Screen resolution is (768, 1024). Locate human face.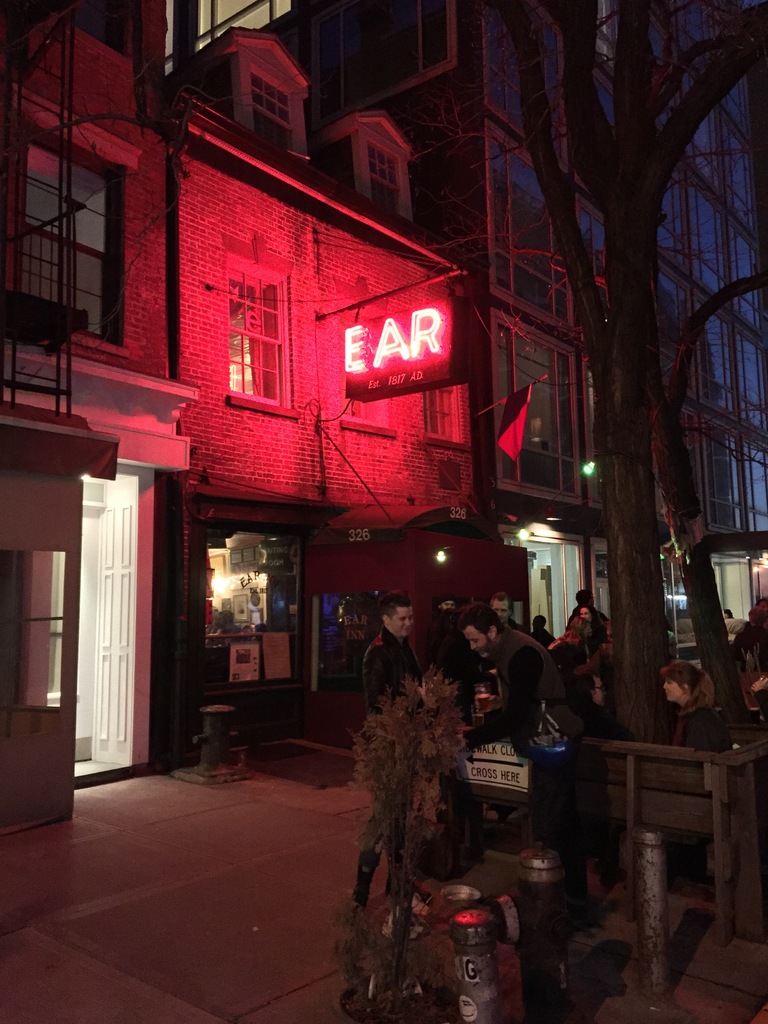
388/605/413/637.
